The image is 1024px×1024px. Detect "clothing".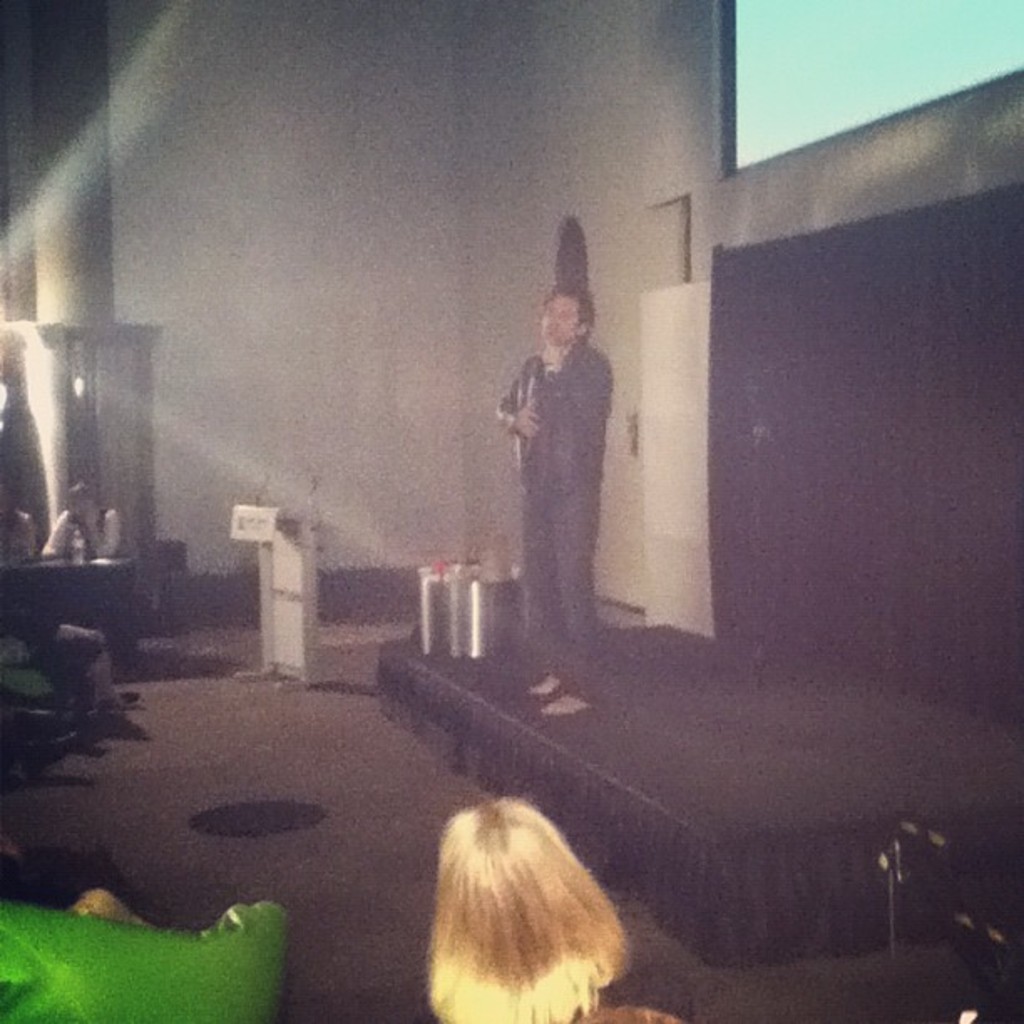
Detection: {"left": 569, "top": 996, "right": 699, "bottom": 1022}.
